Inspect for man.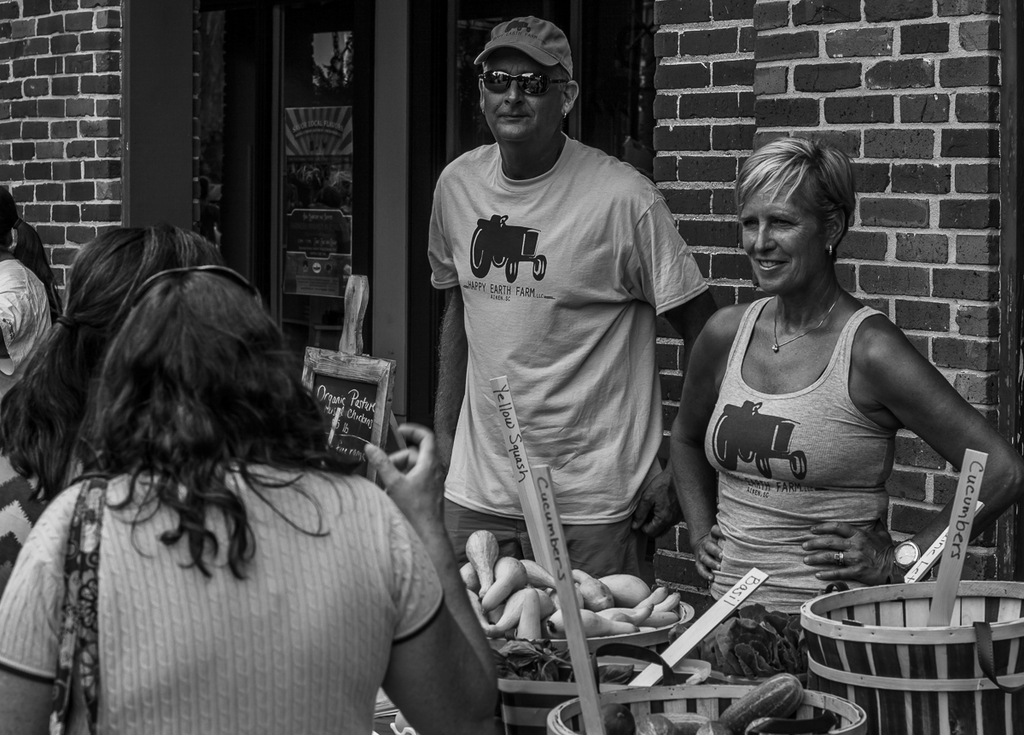
Inspection: <bbox>430, 19, 724, 585</bbox>.
